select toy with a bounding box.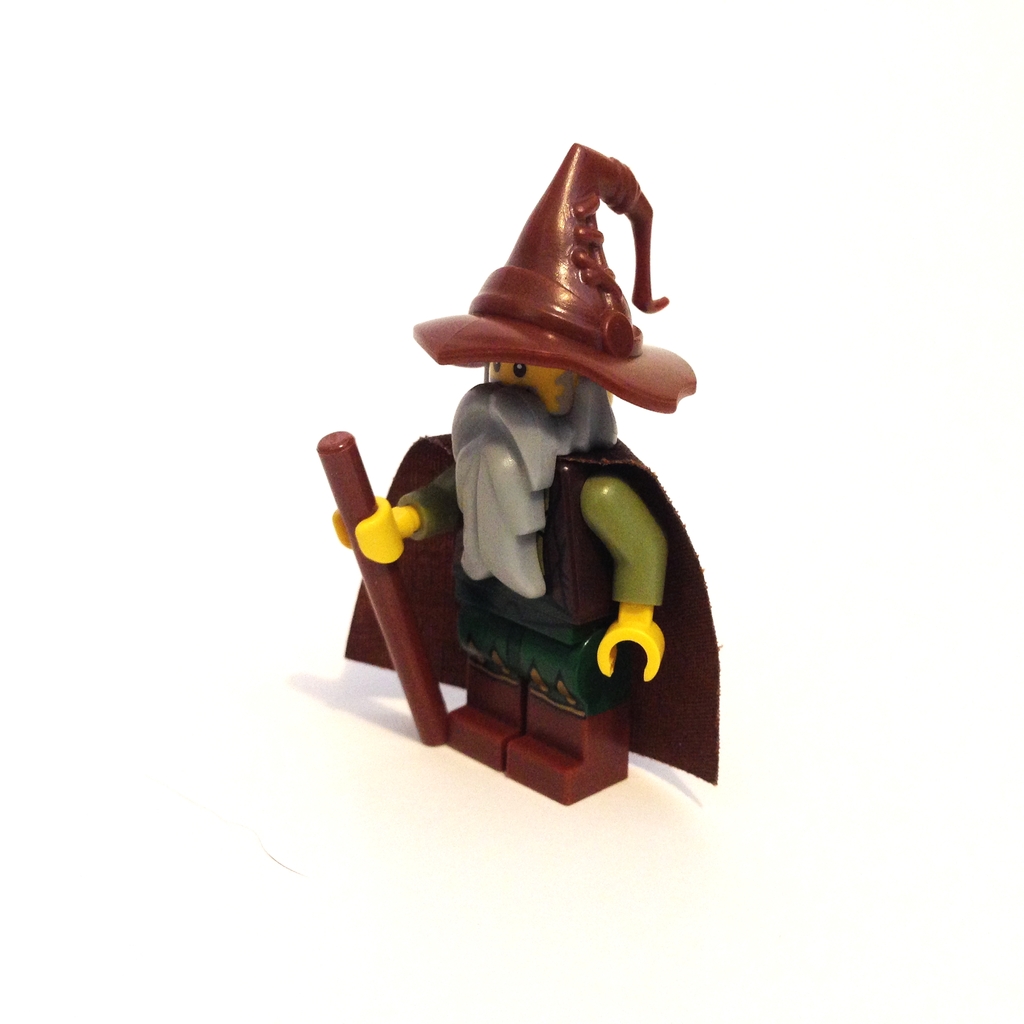
{"left": 319, "top": 428, "right": 452, "bottom": 742}.
